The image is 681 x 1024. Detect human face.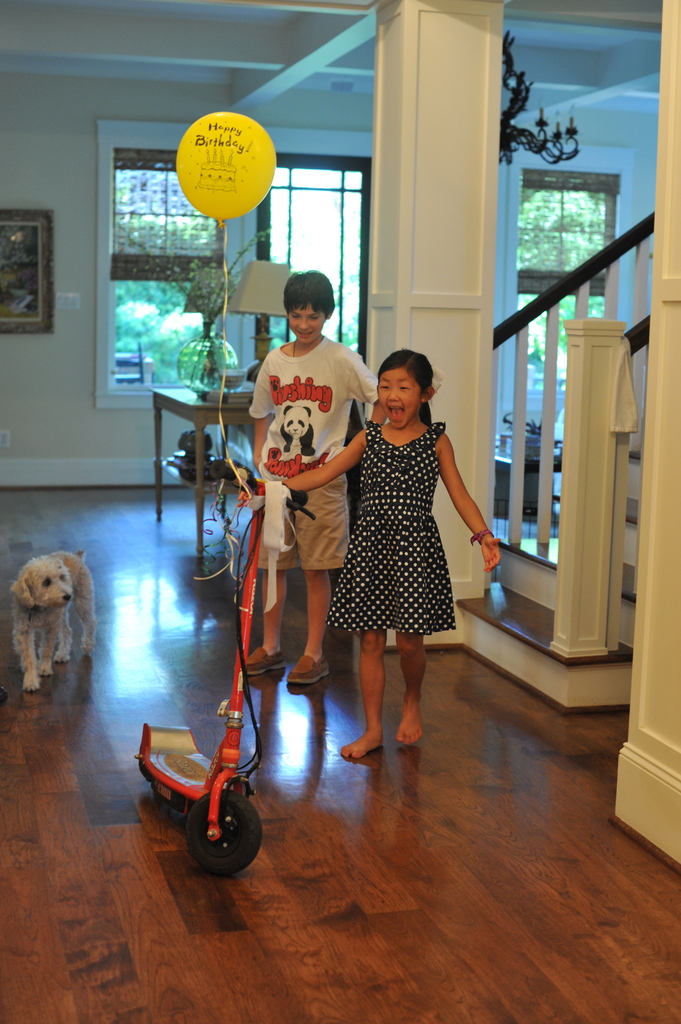
Detection: 284:298:326:344.
